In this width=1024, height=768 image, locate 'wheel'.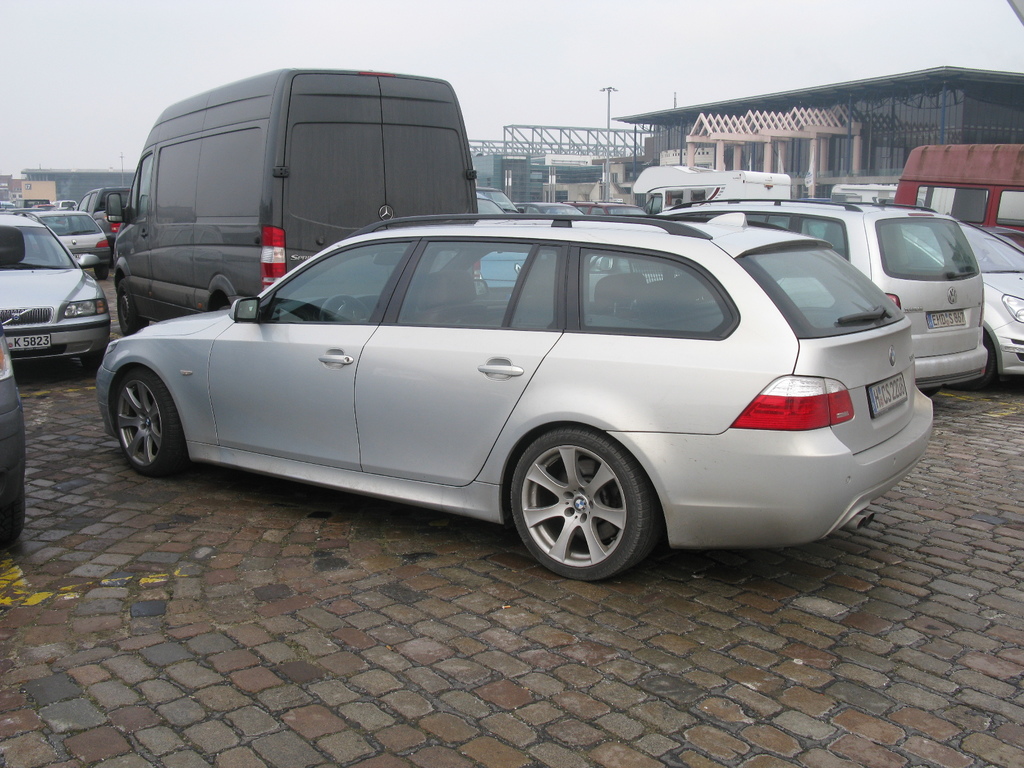
Bounding box: [x1=93, y1=264, x2=108, y2=280].
